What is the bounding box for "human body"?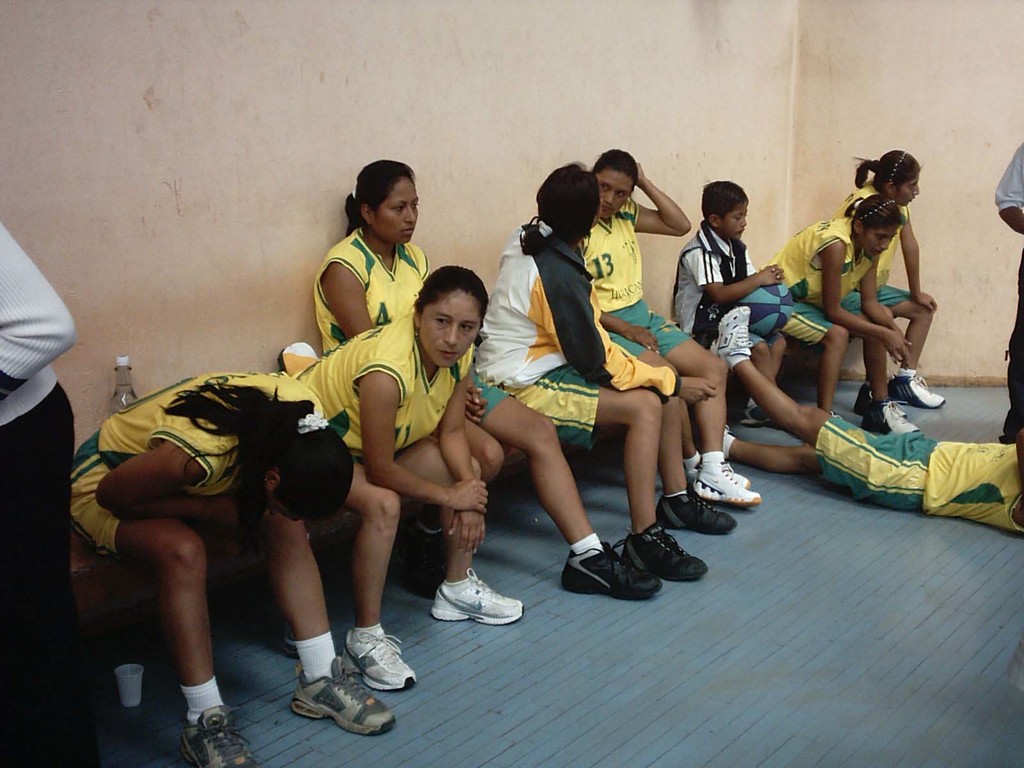
x1=706, y1=304, x2=1023, y2=534.
